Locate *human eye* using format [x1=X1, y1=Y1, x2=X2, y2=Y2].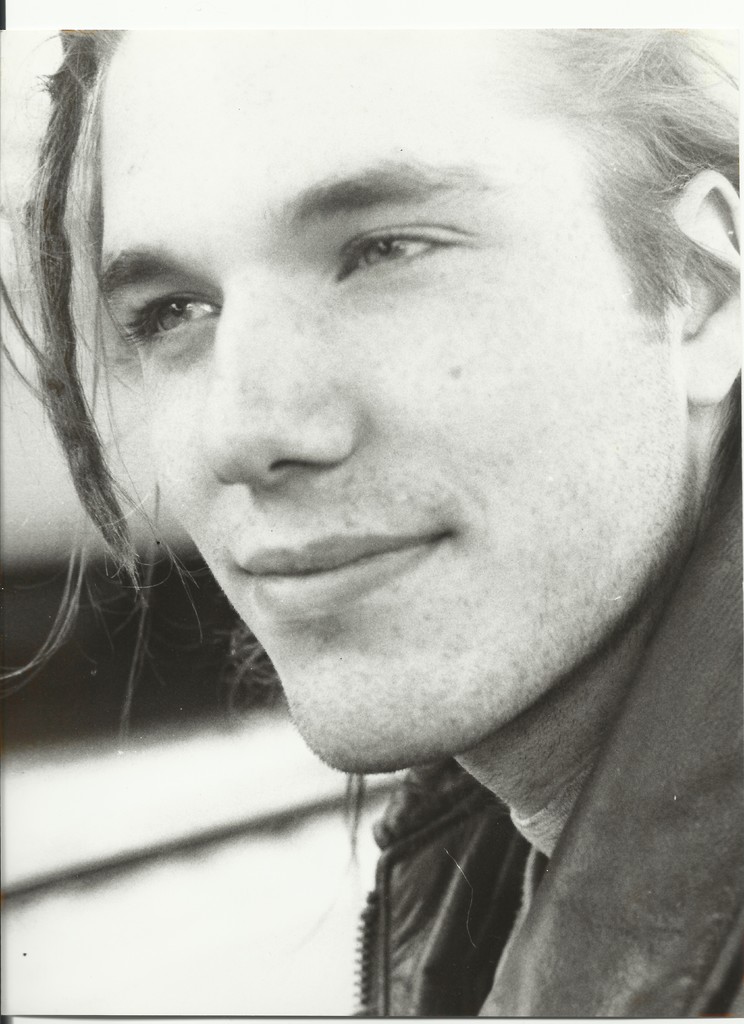
[x1=333, y1=211, x2=466, y2=268].
